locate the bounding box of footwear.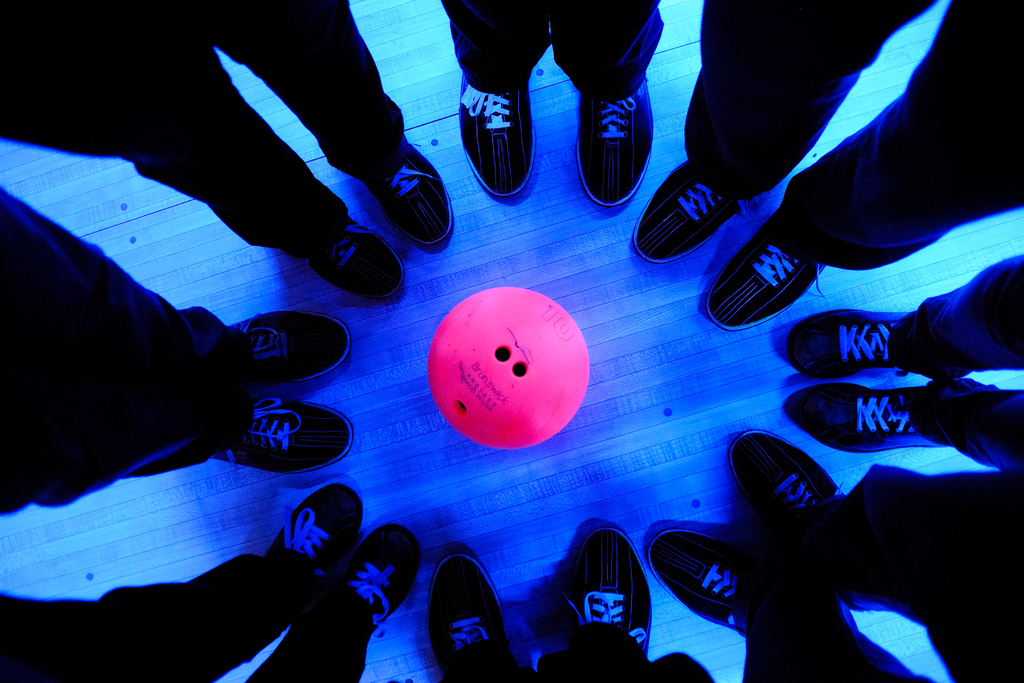
Bounding box: {"x1": 313, "y1": 219, "x2": 409, "y2": 300}.
